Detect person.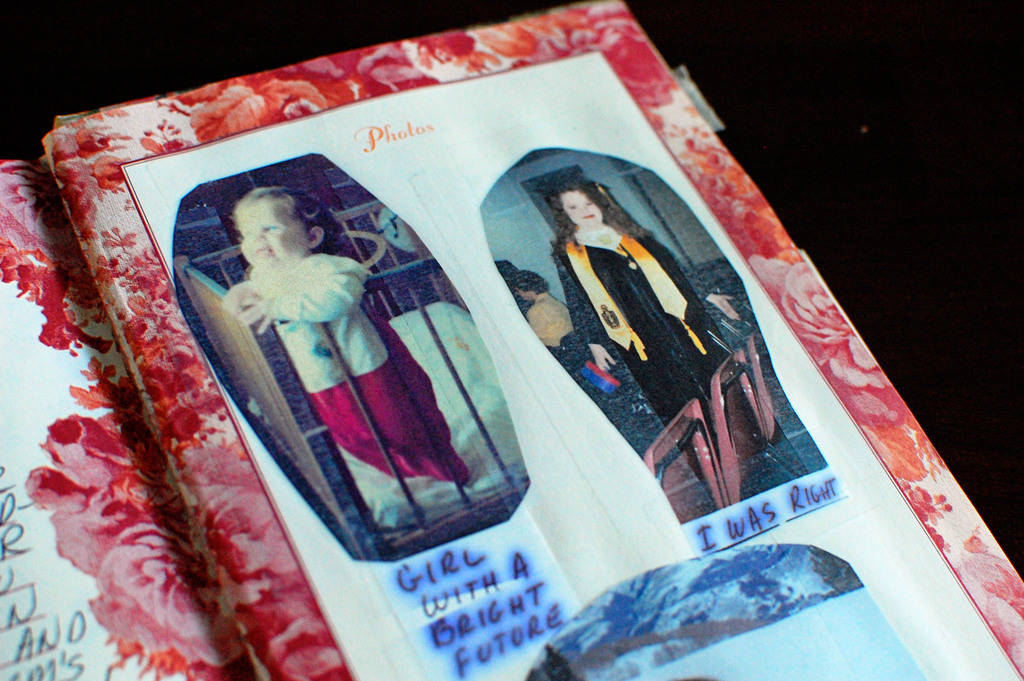
Detected at x1=221, y1=190, x2=481, y2=496.
